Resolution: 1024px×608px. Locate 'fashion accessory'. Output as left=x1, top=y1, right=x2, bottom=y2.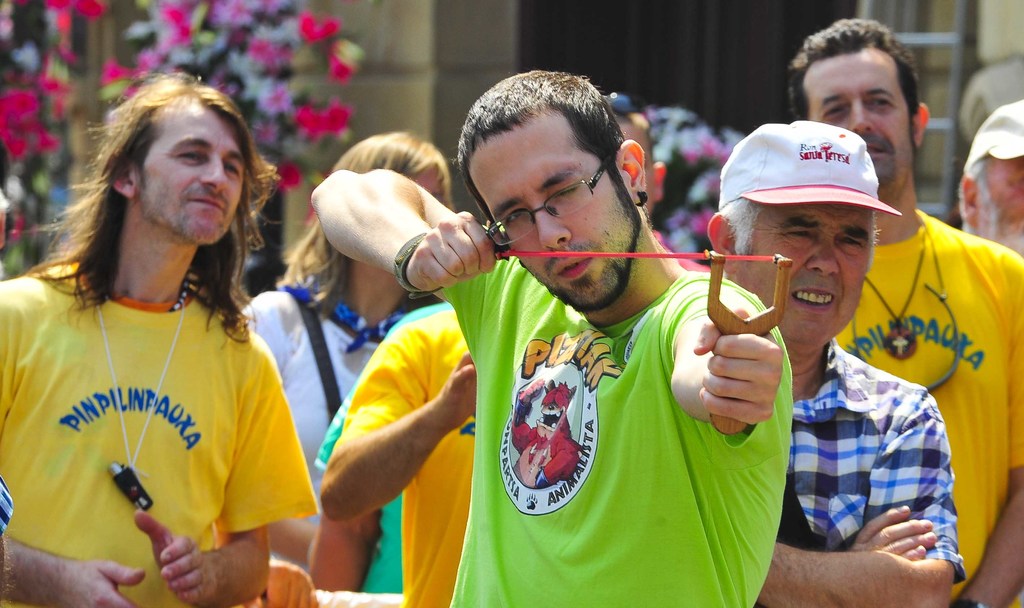
left=717, top=118, right=902, bottom=216.
